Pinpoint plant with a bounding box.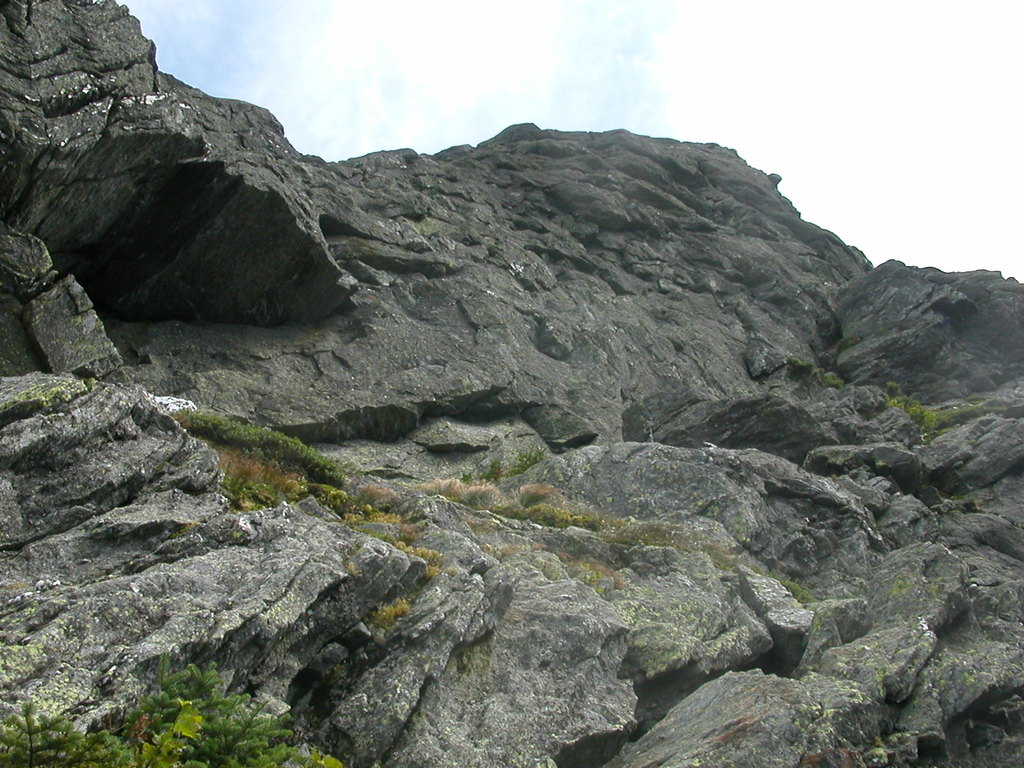
506/440/545/483.
